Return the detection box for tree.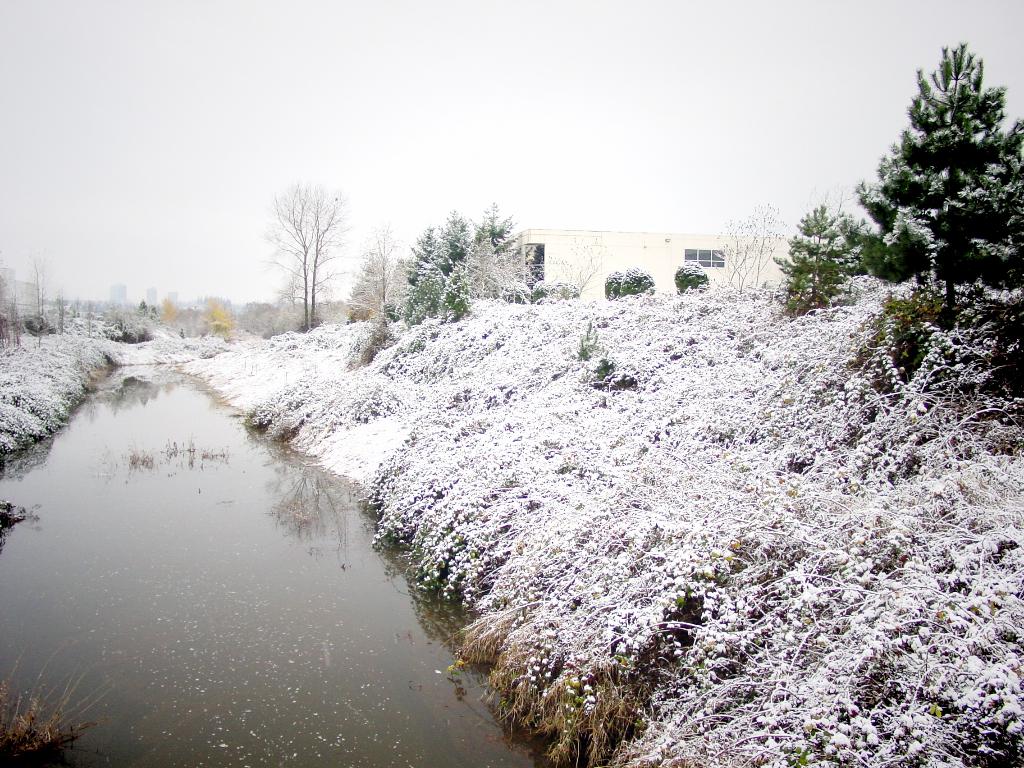
771/192/849/321.
